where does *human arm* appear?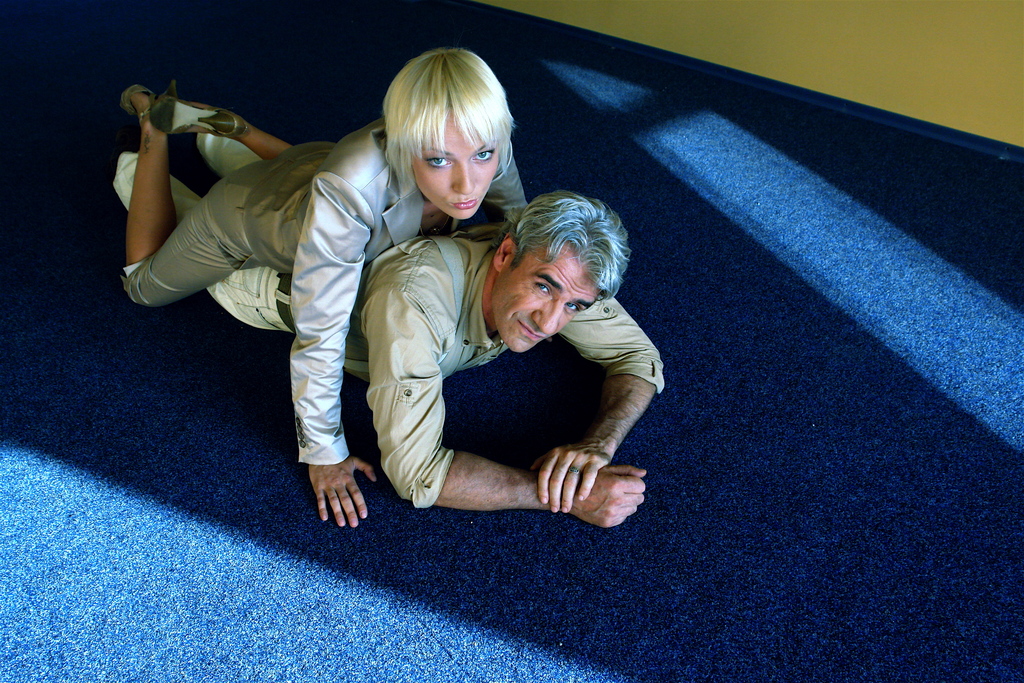
Appears at [527,292,667,513].
